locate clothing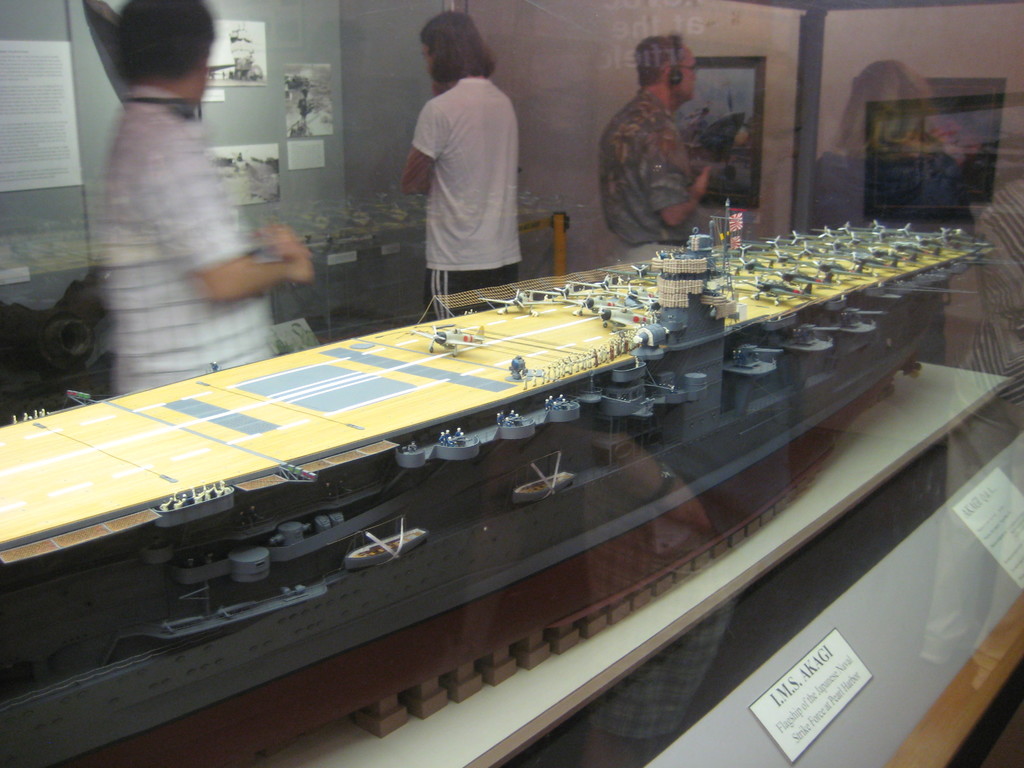
(left=587, top=90, right=708, bottom=266)
